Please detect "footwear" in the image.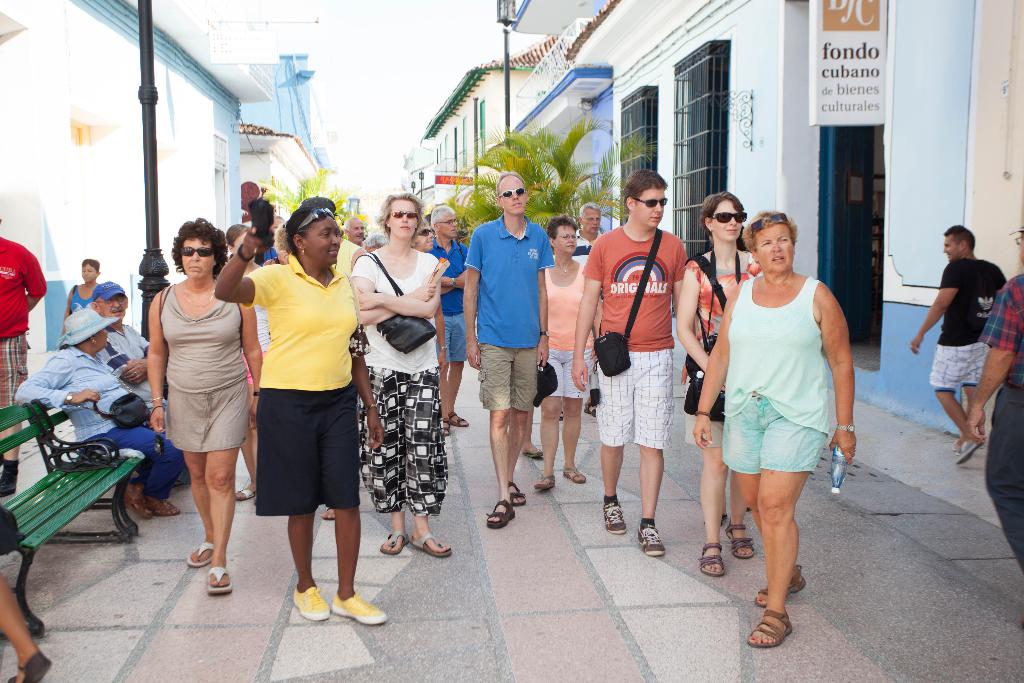
box=[230, 484, 257, 503].
